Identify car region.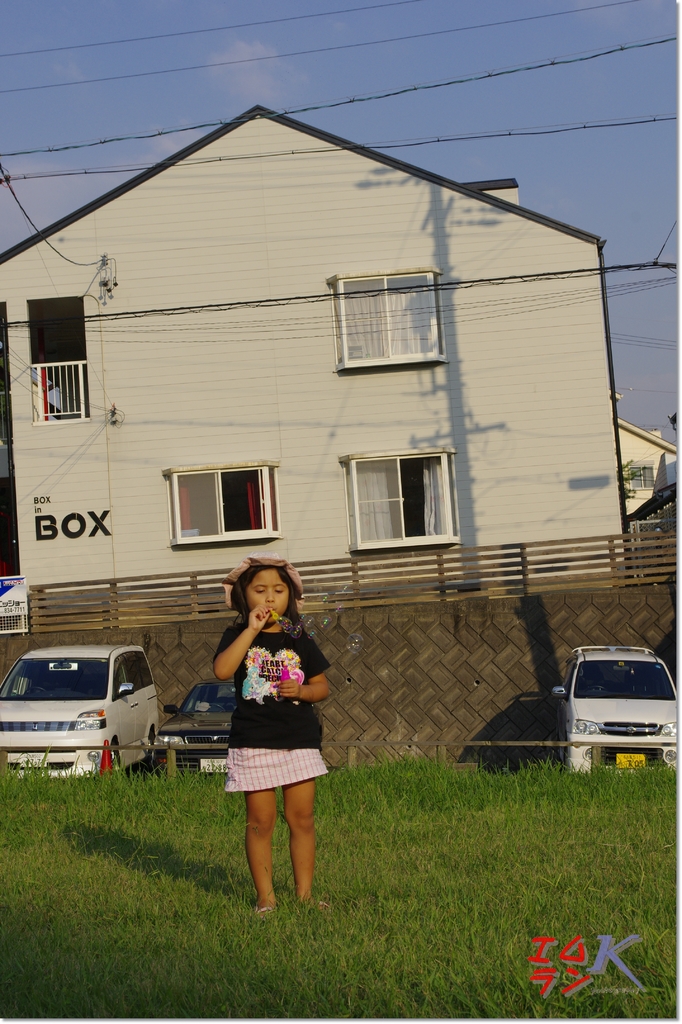
Region: bbox=[145, 669, 237, 773].
